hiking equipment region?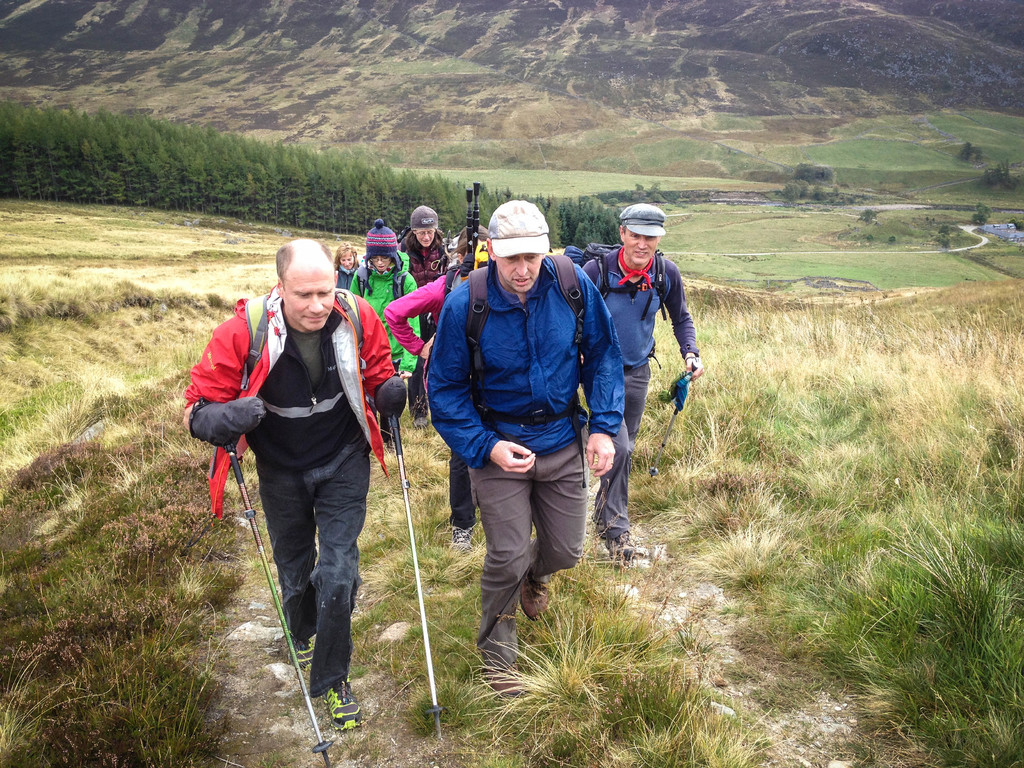
[227,443,331,767]
